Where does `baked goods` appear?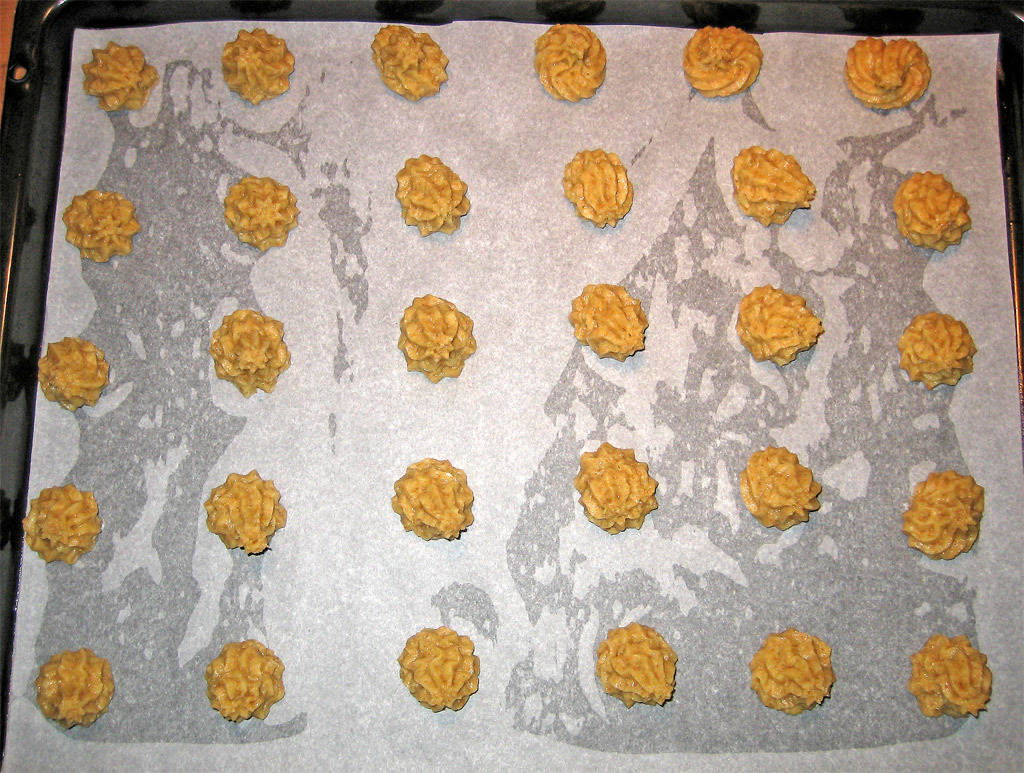
Appears at pyautogui.locateOnScreen(19, 480, 101, 567).
